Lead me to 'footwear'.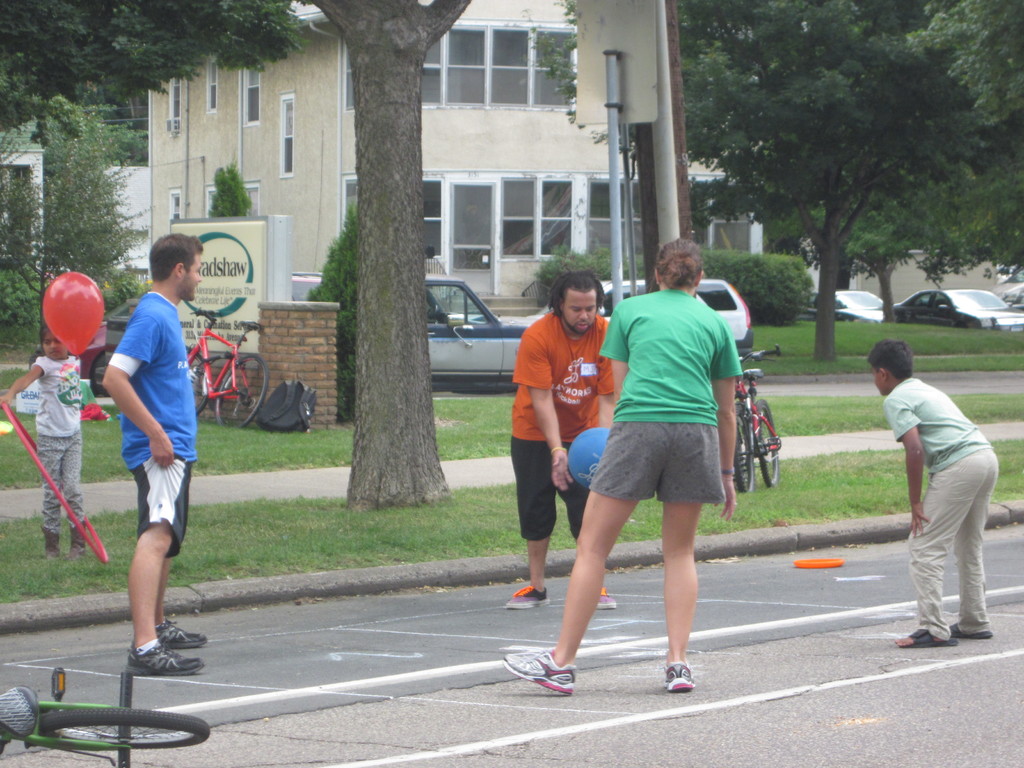
Lead to bbox=[900, 628, 961, 648].
